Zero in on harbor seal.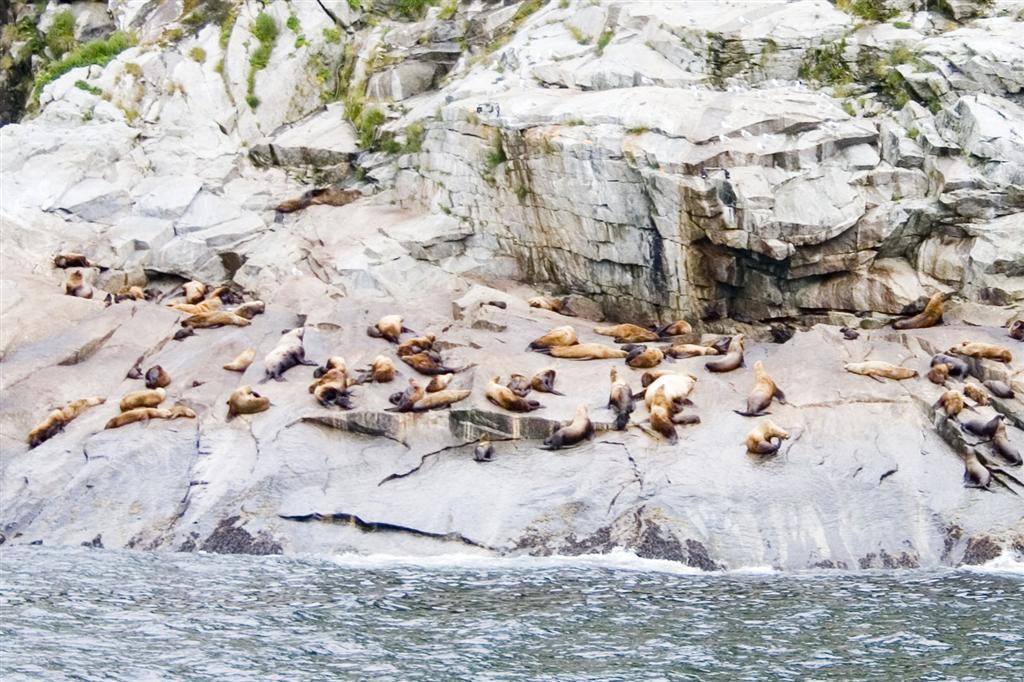
Zeroed in: bbox(892, 289, 947, 333).
